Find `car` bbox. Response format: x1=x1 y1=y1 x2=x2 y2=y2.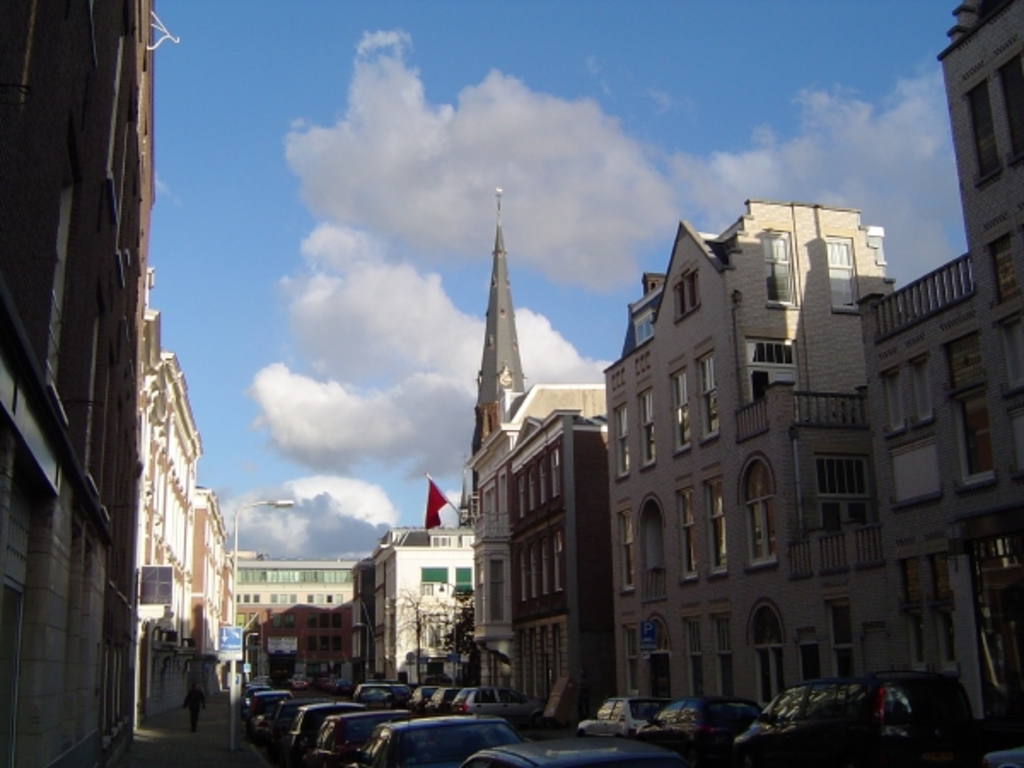
x1=353 y1=676 x2=541 y2=727.
